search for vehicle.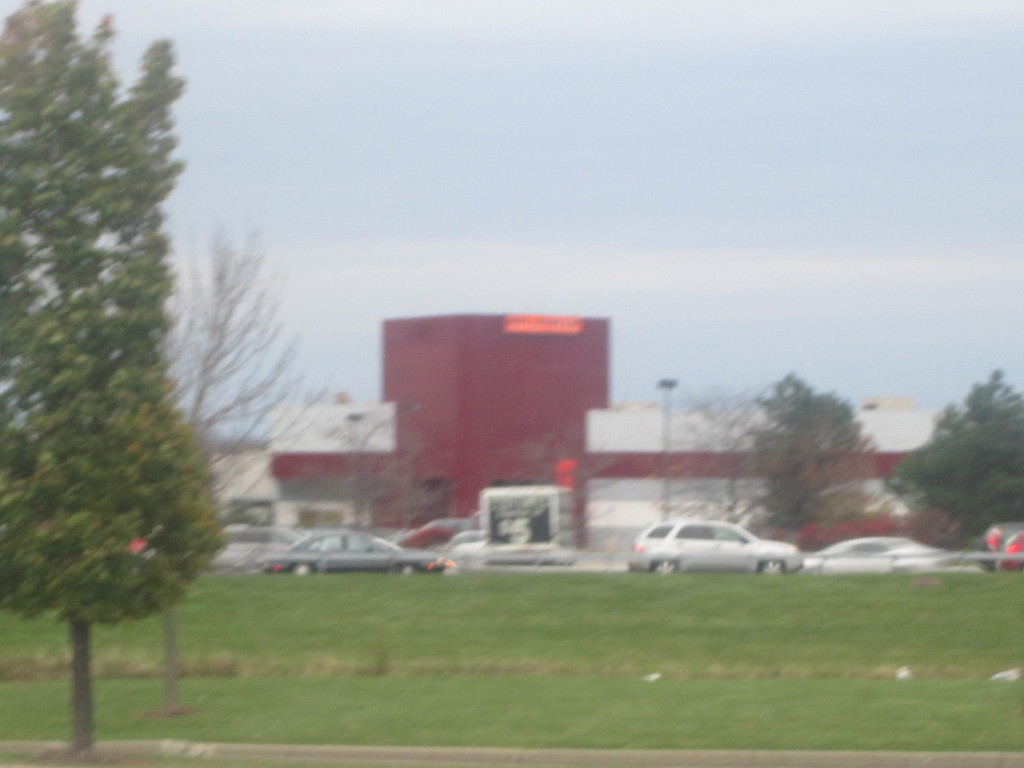
Found at (263, 529, 447, 576).
